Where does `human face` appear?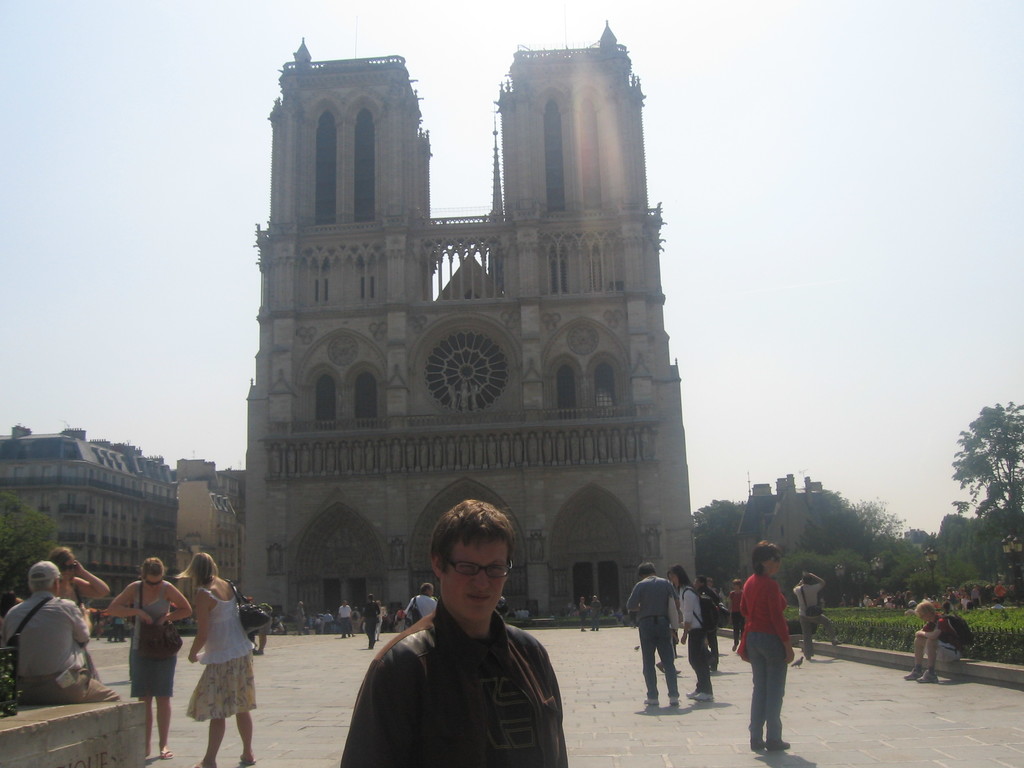
Appears at left=440, top=540, right=505, bottom=625.
